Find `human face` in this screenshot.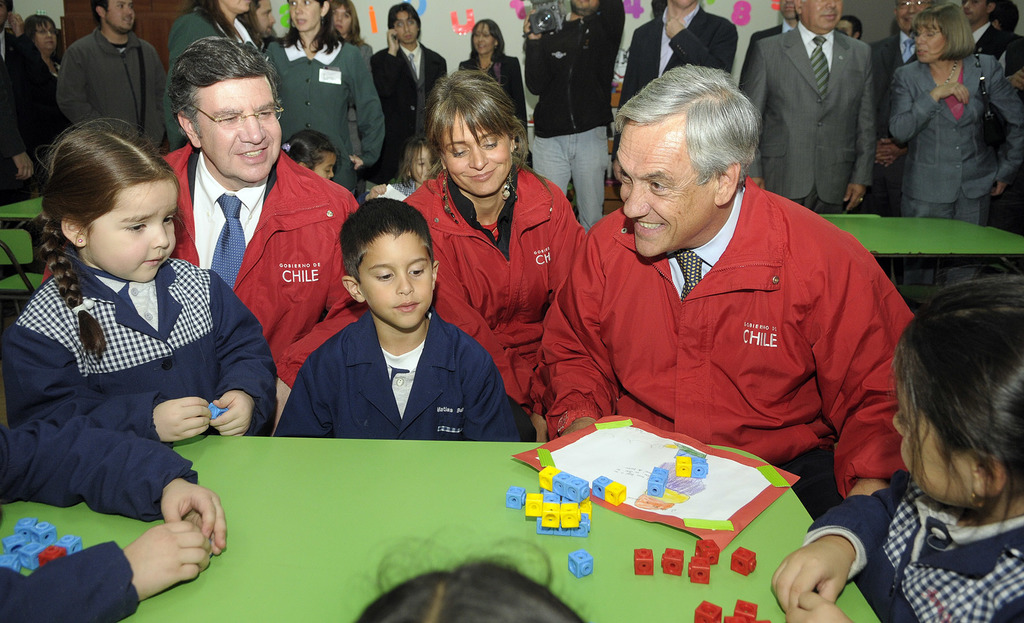
The bounding box for `human face` is detection(316, 156, 335, 182).
